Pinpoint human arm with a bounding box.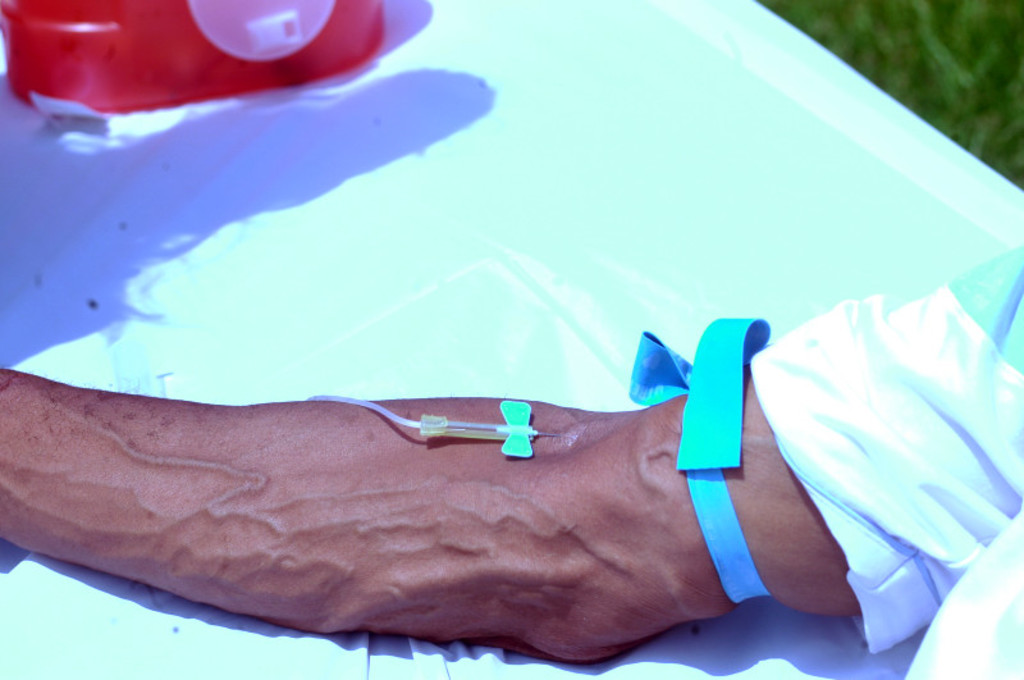
crop(0, 250, 1023, 670).
